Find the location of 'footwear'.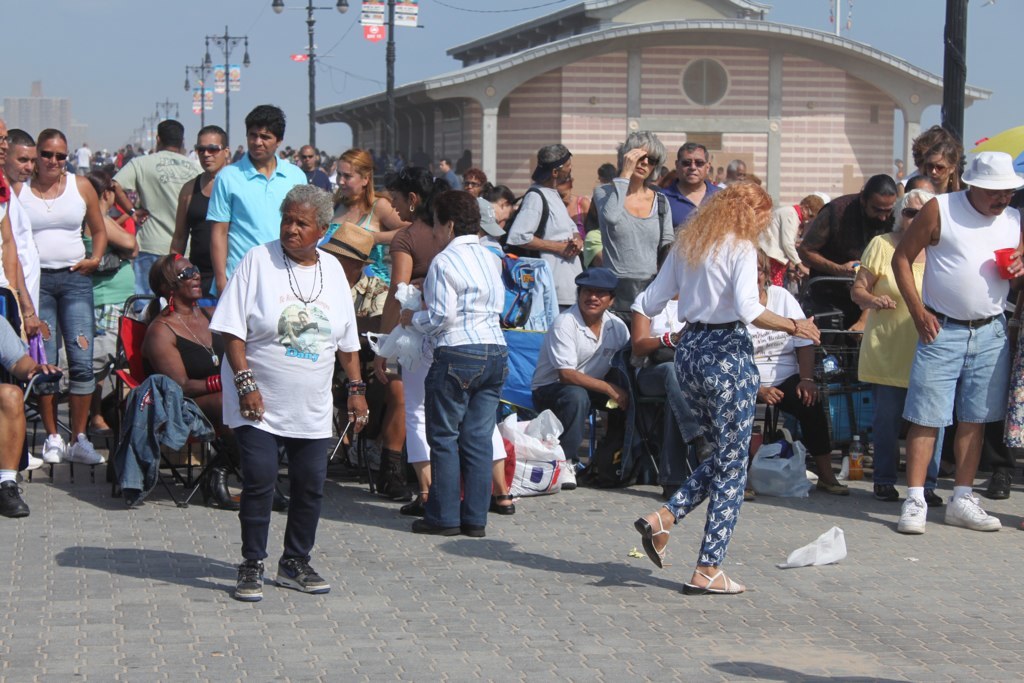
Location: (left=459, top=520, right=487, bottom=537).
